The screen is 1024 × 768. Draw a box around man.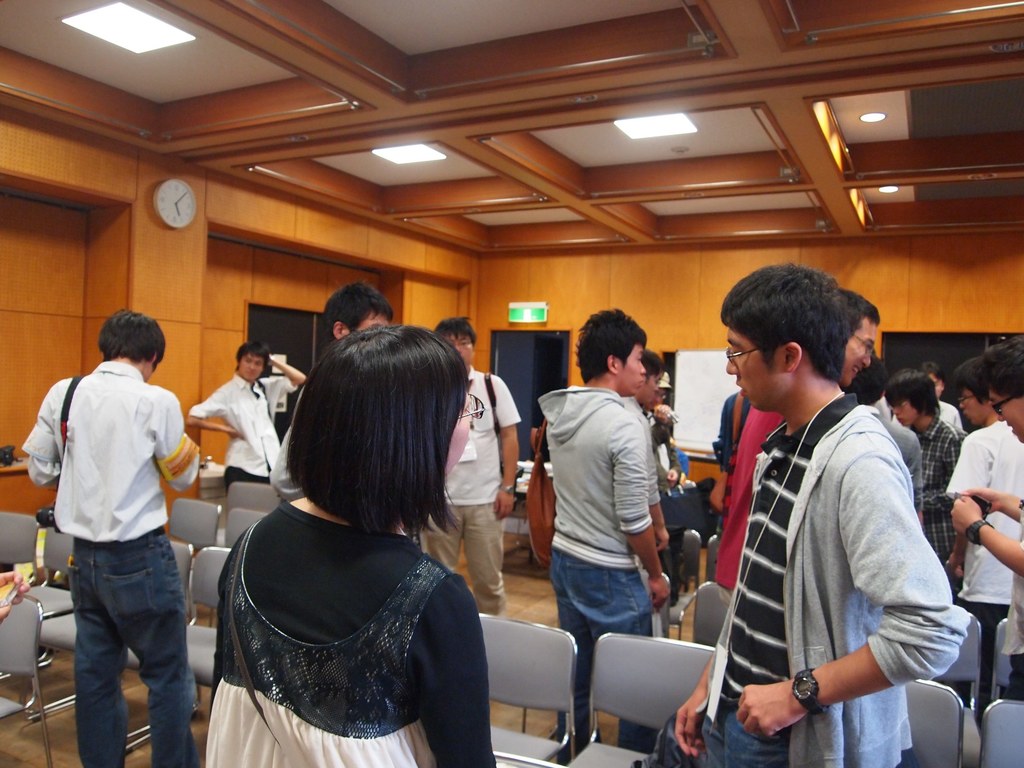
{"left": 705, "top": 287, "right": 878, "bottom": 595}.
